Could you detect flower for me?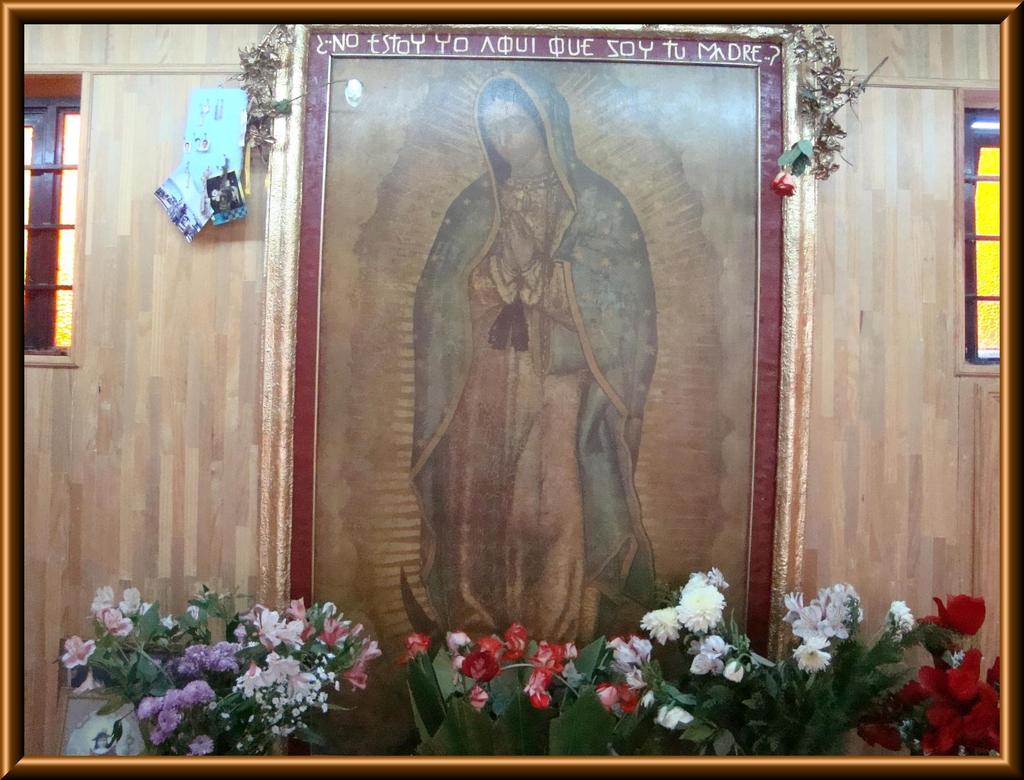
Detection result: (left=289, top=594, right=306, bottom=621).
